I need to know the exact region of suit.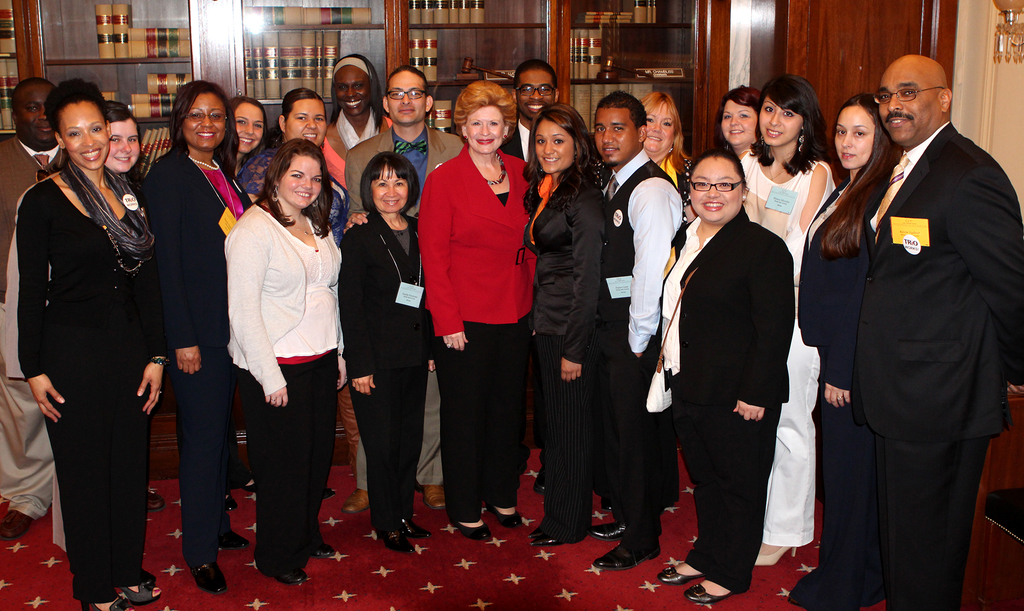
Region: (794,177,860,596).
